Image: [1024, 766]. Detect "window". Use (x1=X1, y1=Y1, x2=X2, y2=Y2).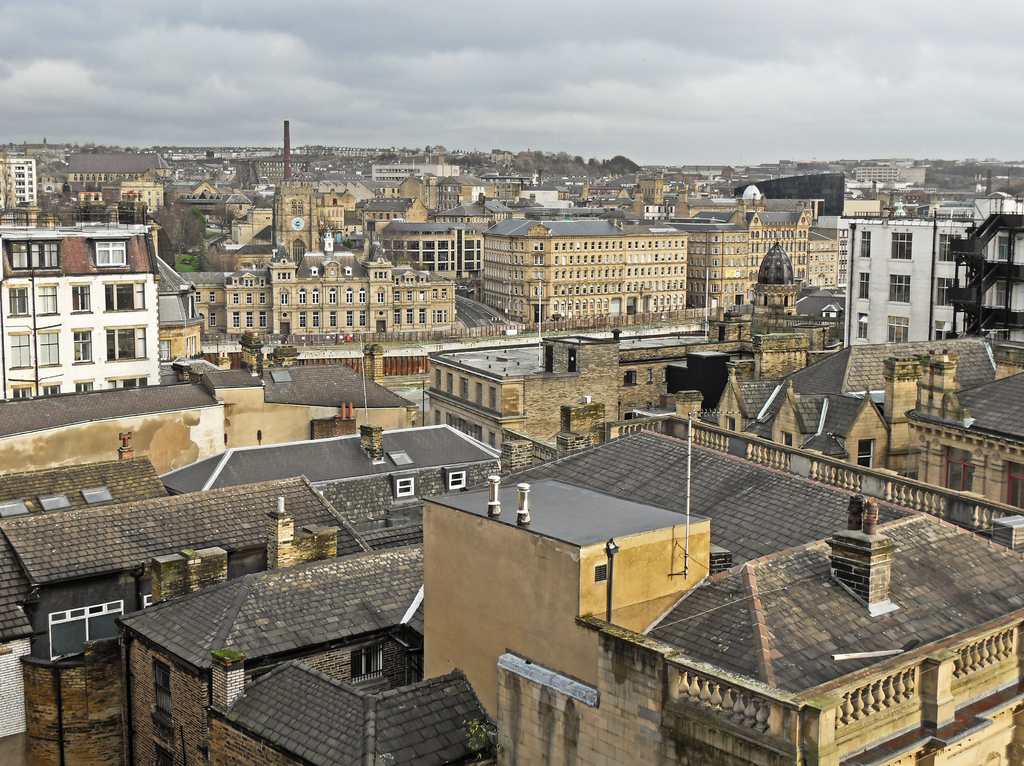
(x1=195, y1=291, x2=201, y2=303).
